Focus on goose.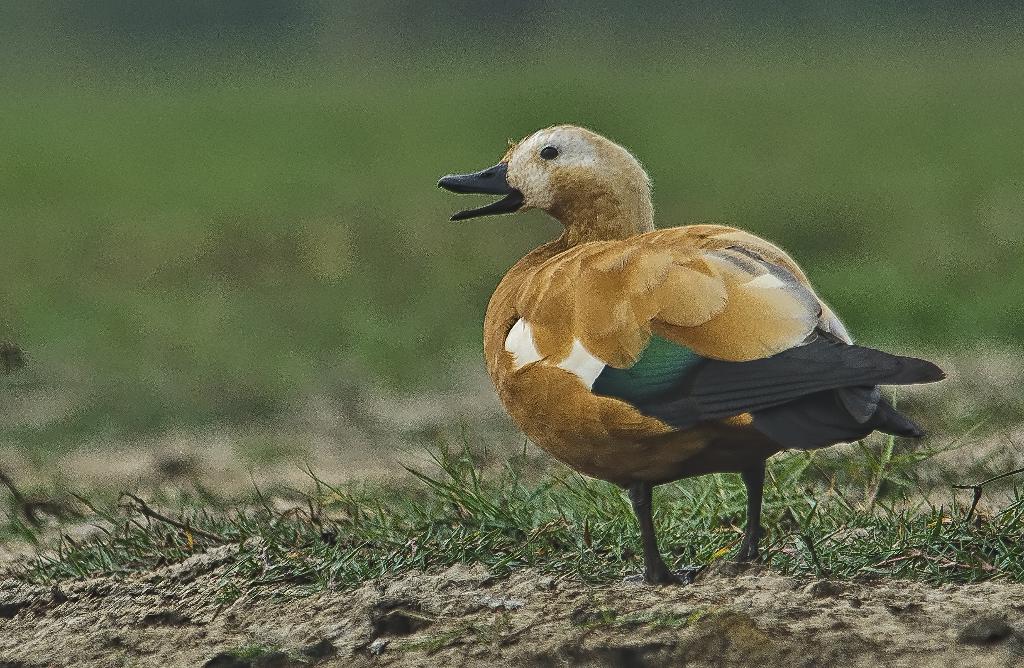
Focused at <region>487, 128, 934, 578</region>.
